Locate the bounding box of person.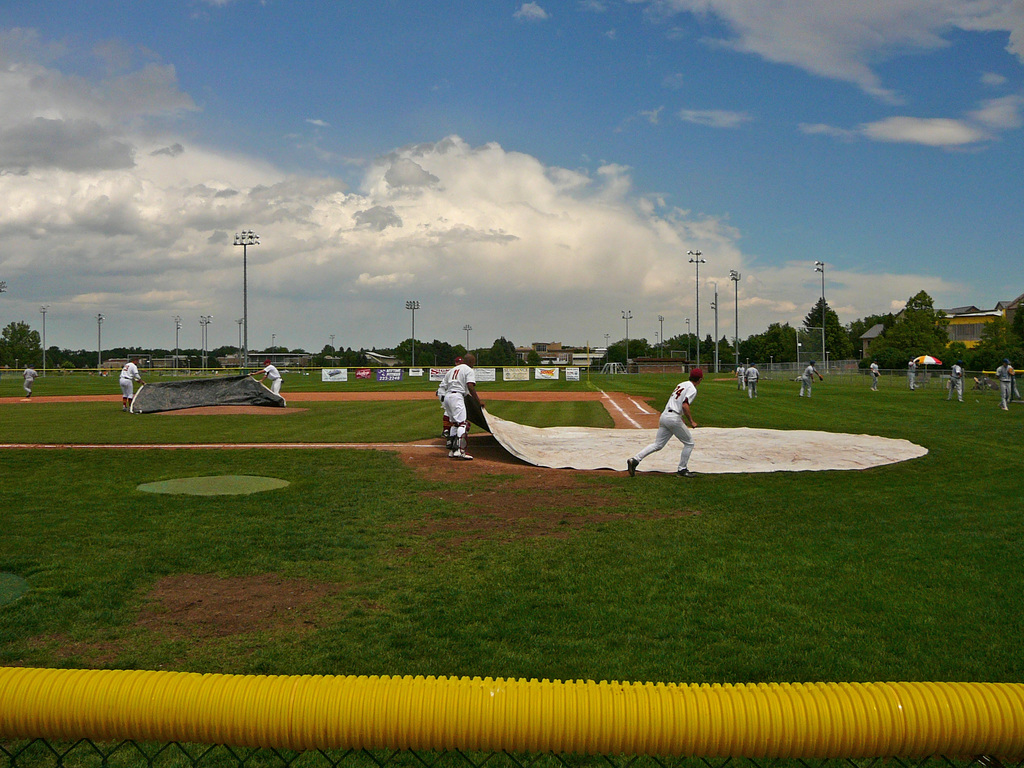
Bounding box: box(434, 346, 487, 463).
